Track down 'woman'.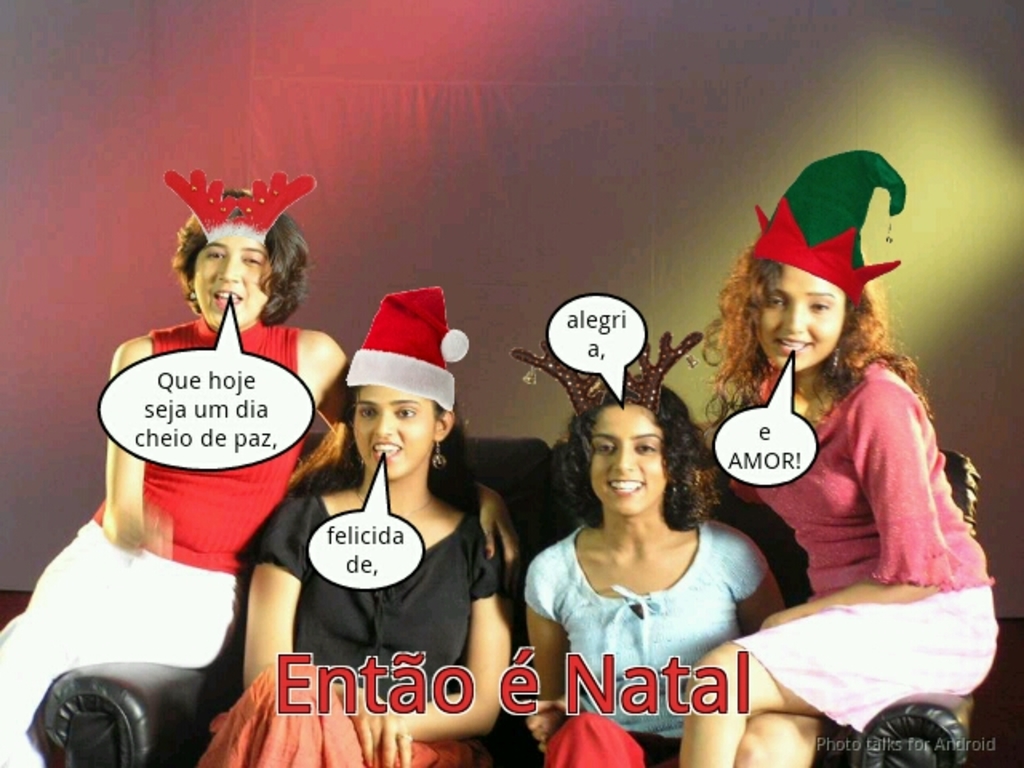
Tracked to bbox=[518, 317, 798, 766].
